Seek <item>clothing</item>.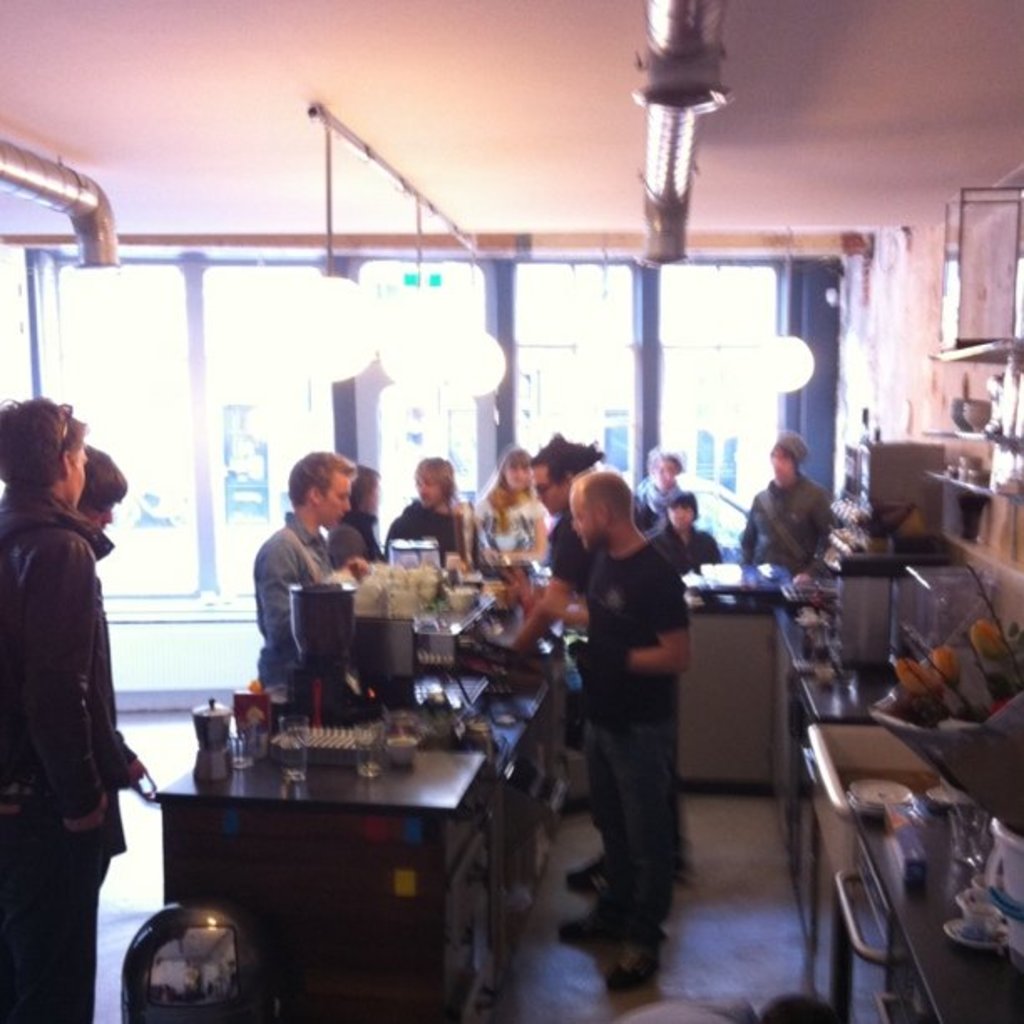
577/535/679/954.
